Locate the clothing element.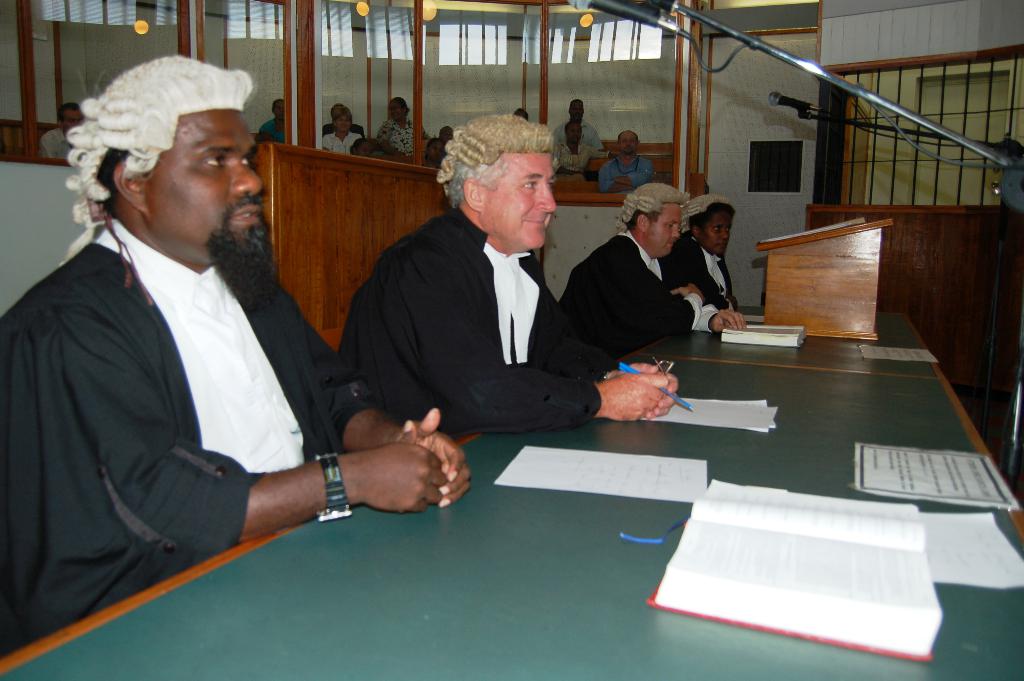
Element bbox: box=[598, 155, 644, 190].
